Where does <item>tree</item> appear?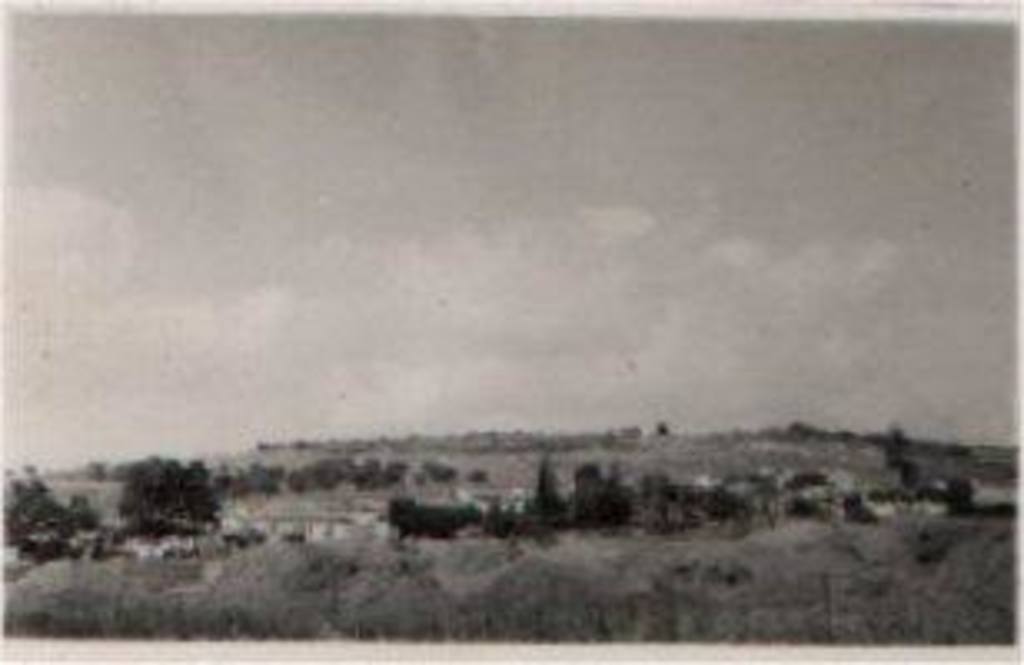
Appears at x1=116, y1=452, x2=229, y2=552.
